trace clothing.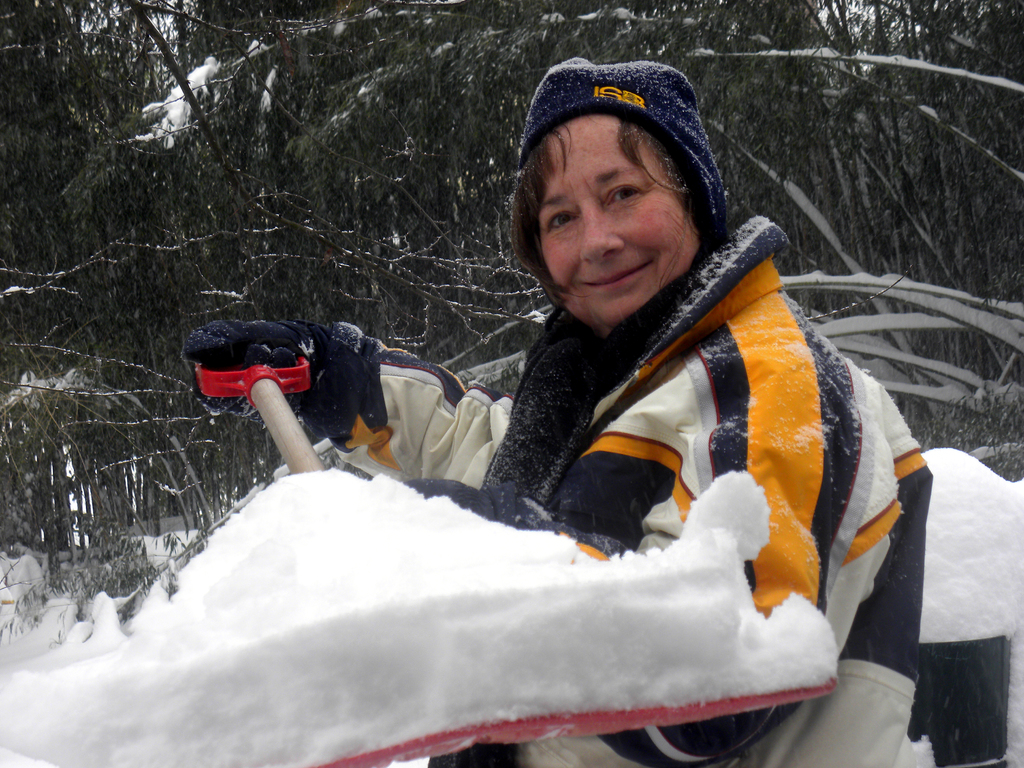
Traced to {"x1": 409, "y1": 205, "x2": 1016, "y2": 767}.
